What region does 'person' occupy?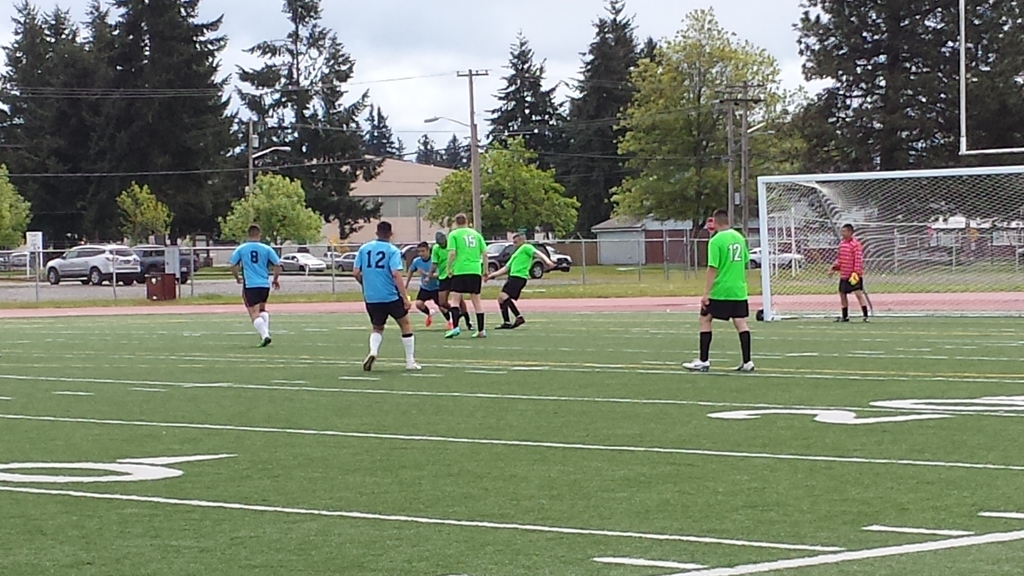
bbox=(228, 223, 282, 344).
